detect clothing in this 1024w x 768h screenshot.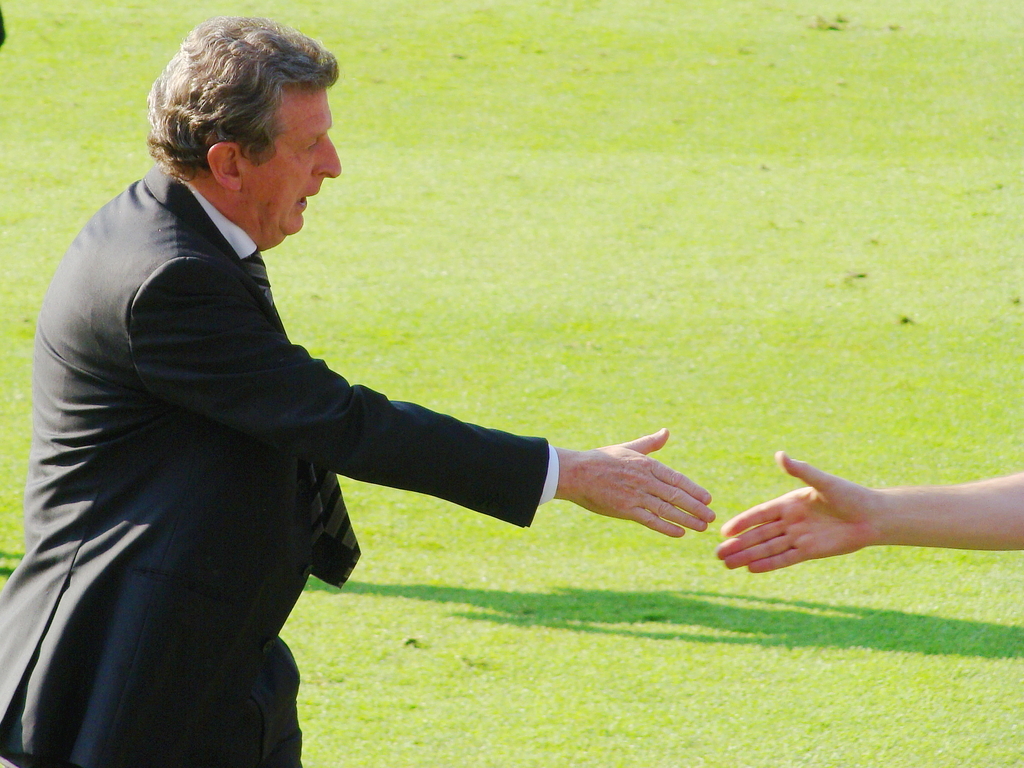
Detection: Rect(0, 165, 558, 767).
